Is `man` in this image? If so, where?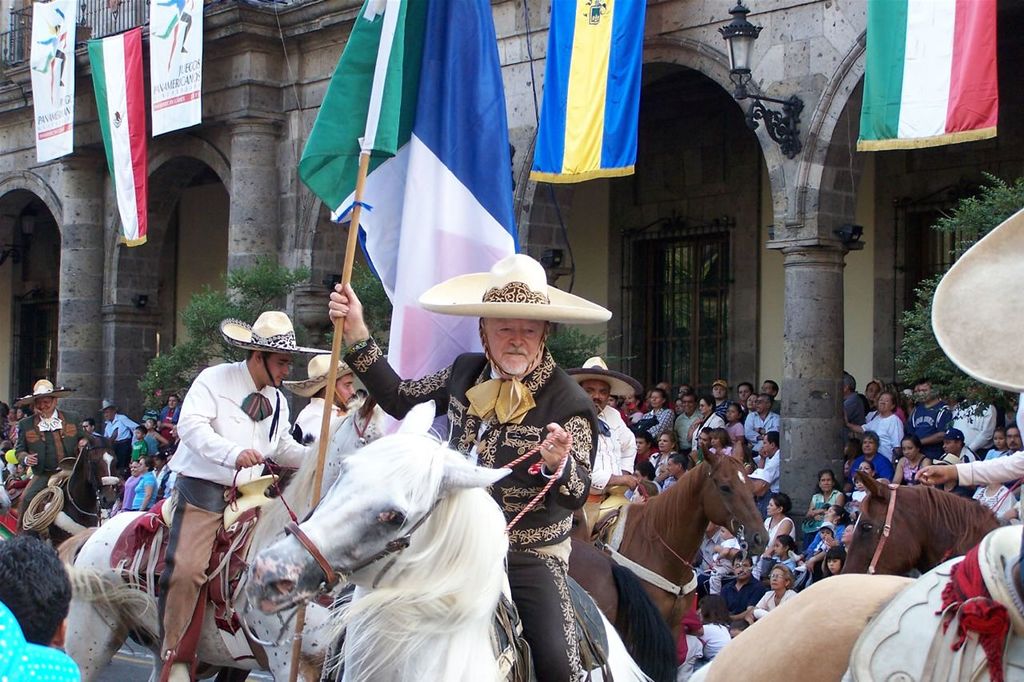
Yes, at bbox=[901, 377, 953, 461].
